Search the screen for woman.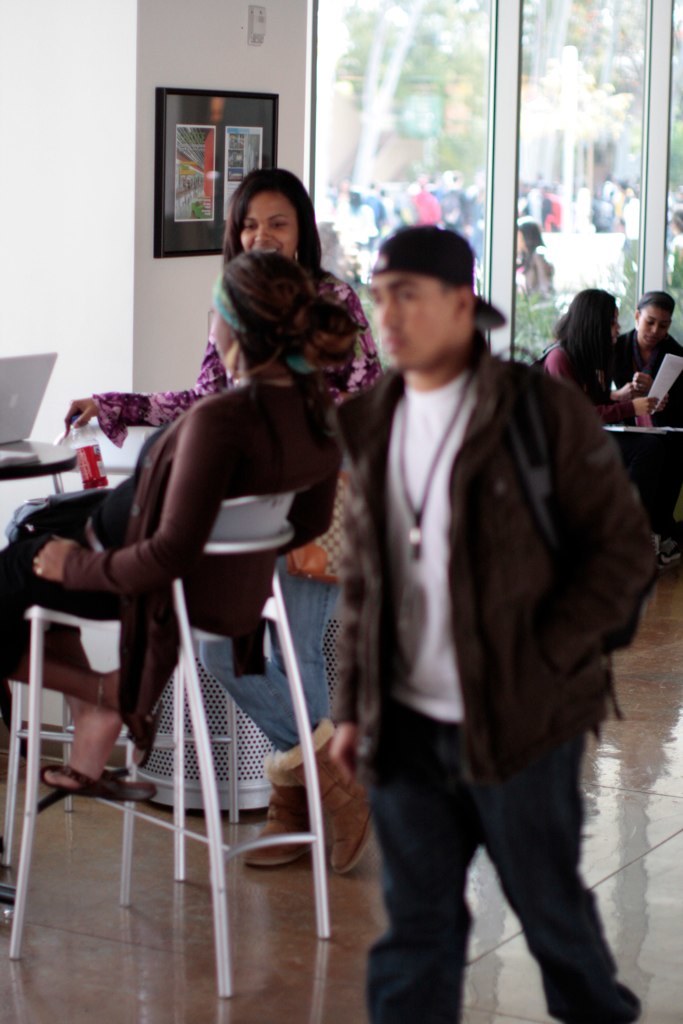
Found at (left=543, top=291, right=658, bottom=424).
